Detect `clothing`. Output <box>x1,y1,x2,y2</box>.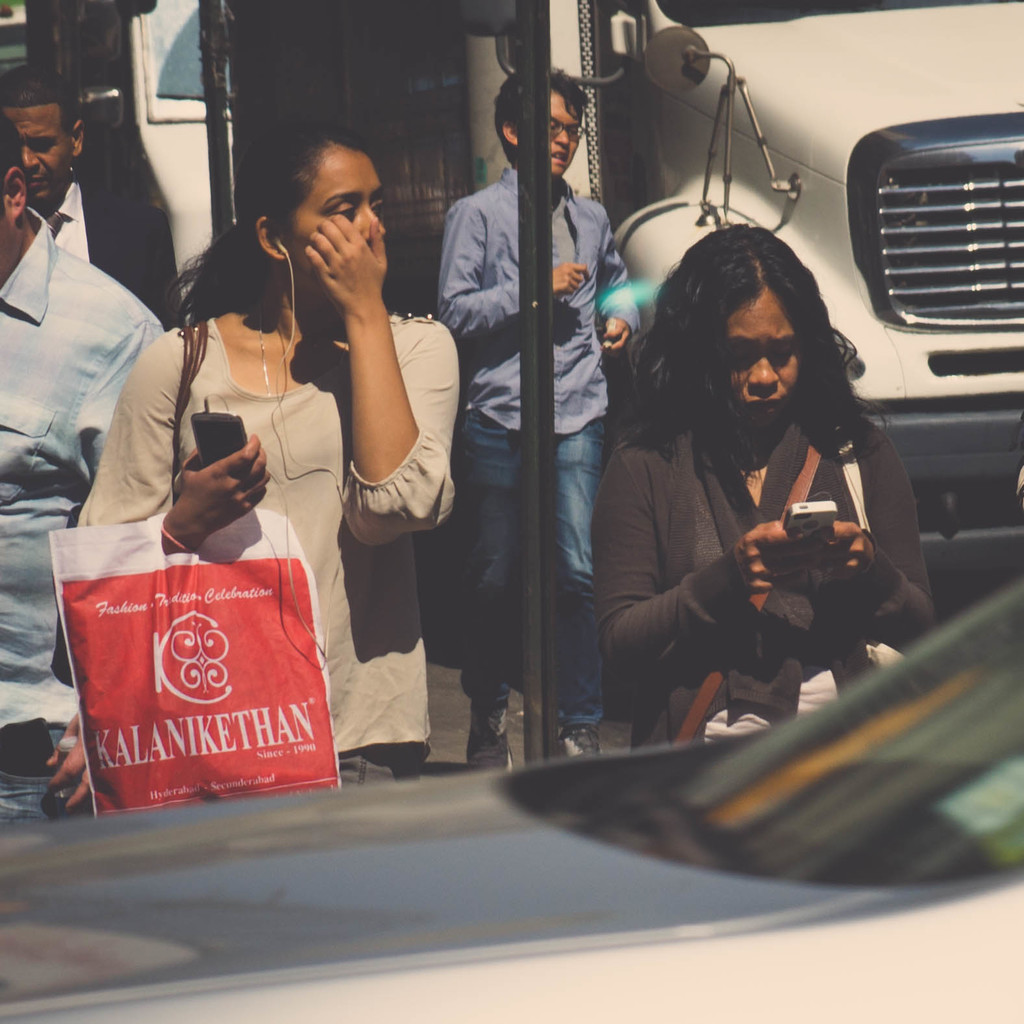
<box>55,290,434,756</box>.
